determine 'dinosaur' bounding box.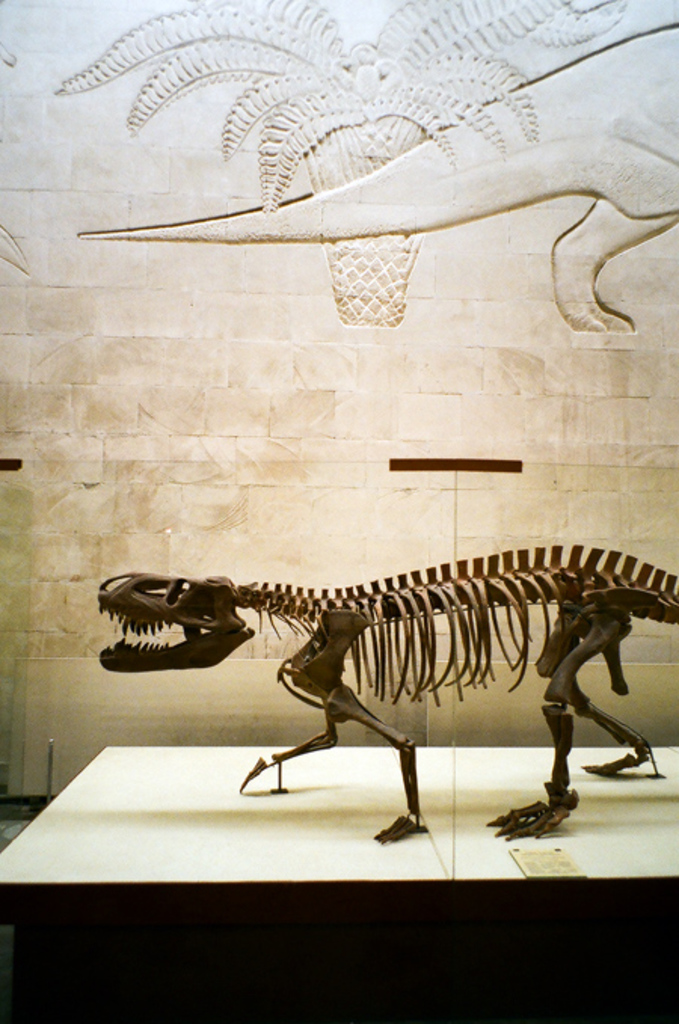
Determined: [94, 541, 677, 852].
